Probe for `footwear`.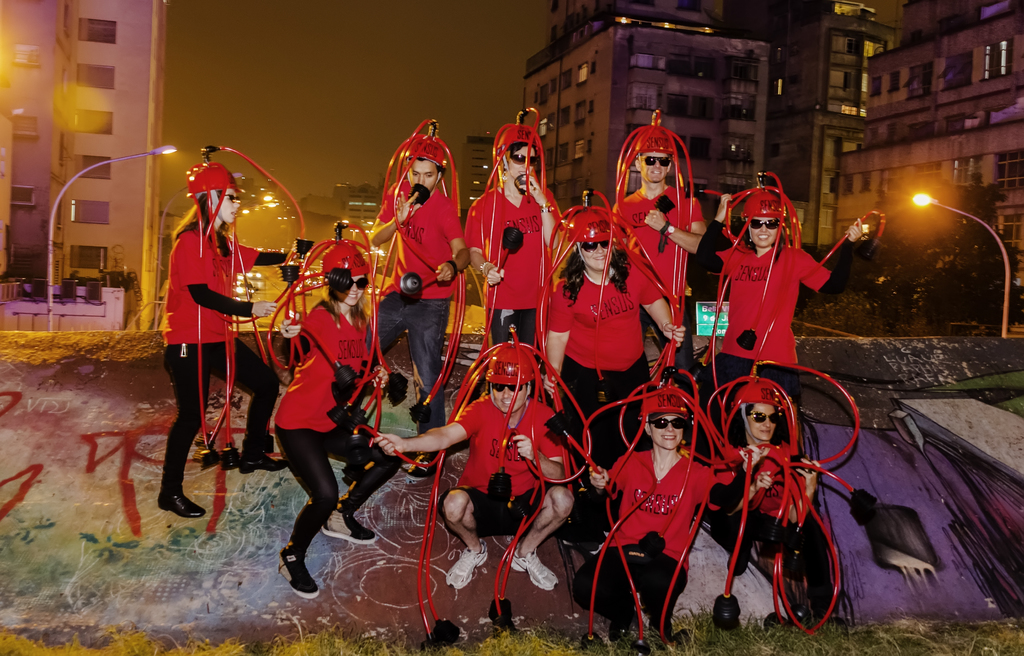
Probe result: x1=655, y1=622, x2=671, y2=642.
